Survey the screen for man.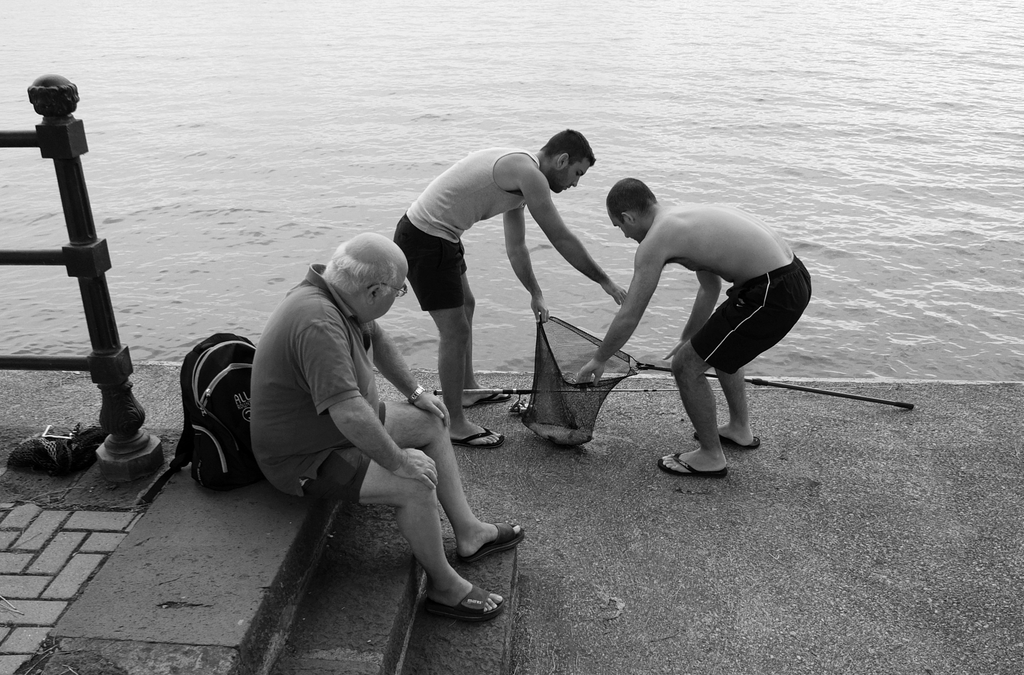
Survey found: 573/177/813/479.
